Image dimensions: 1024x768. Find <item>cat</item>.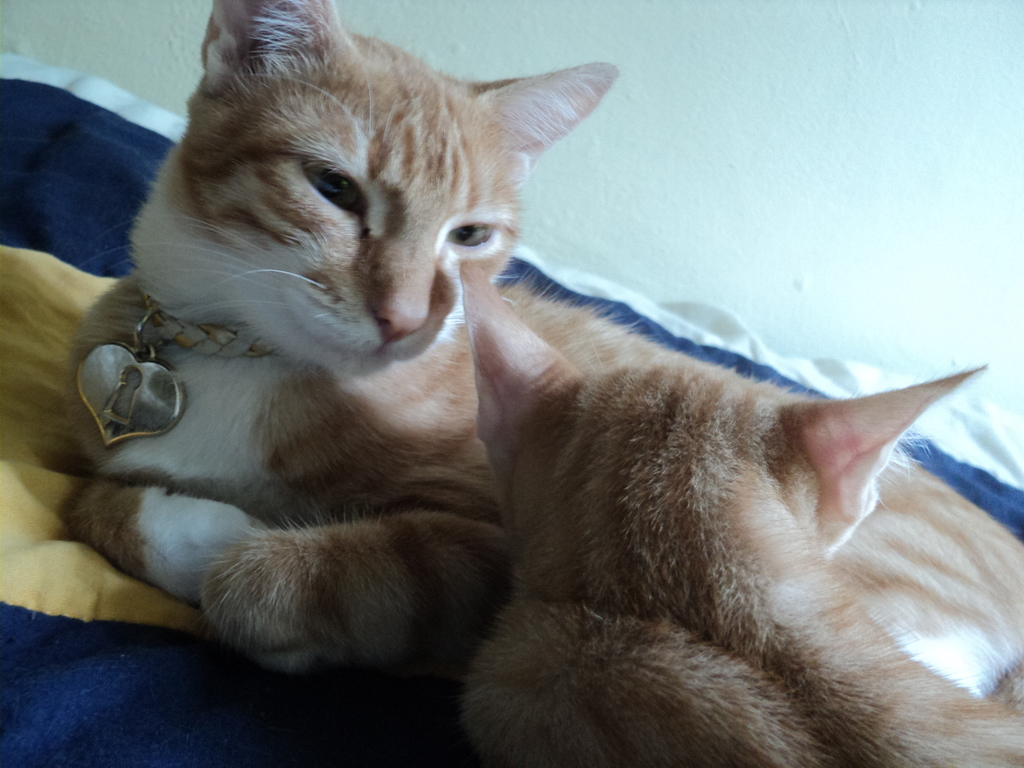
458/257/1023/767.
